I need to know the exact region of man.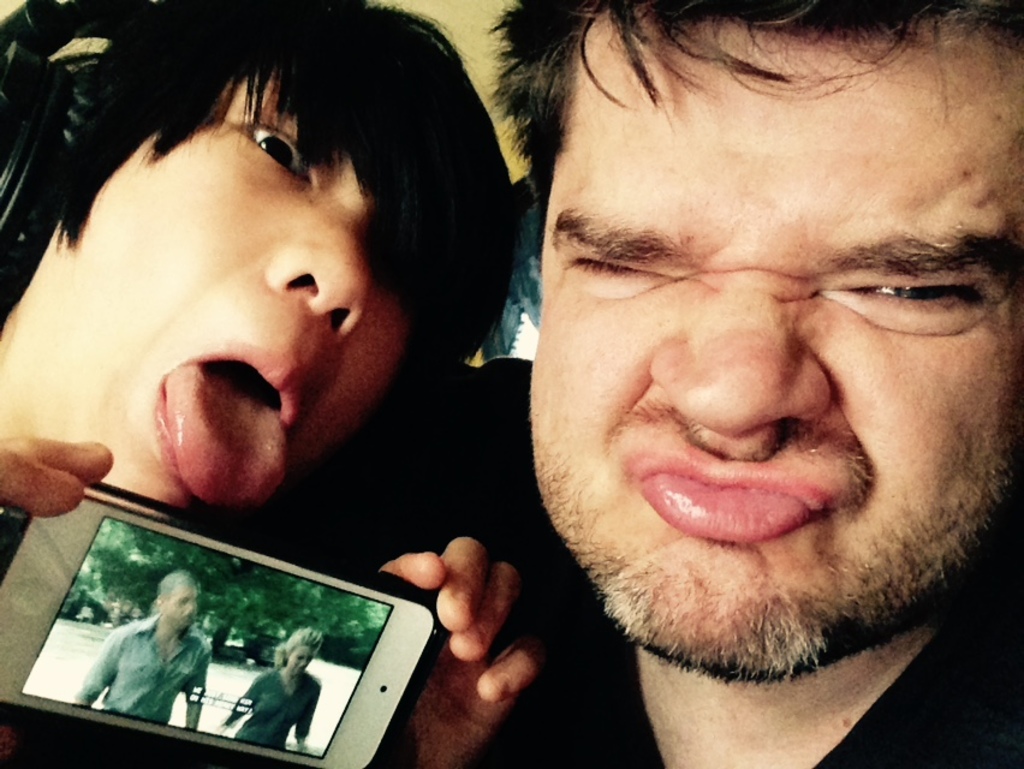
Region: select_region(0, 10, 584, 739).
